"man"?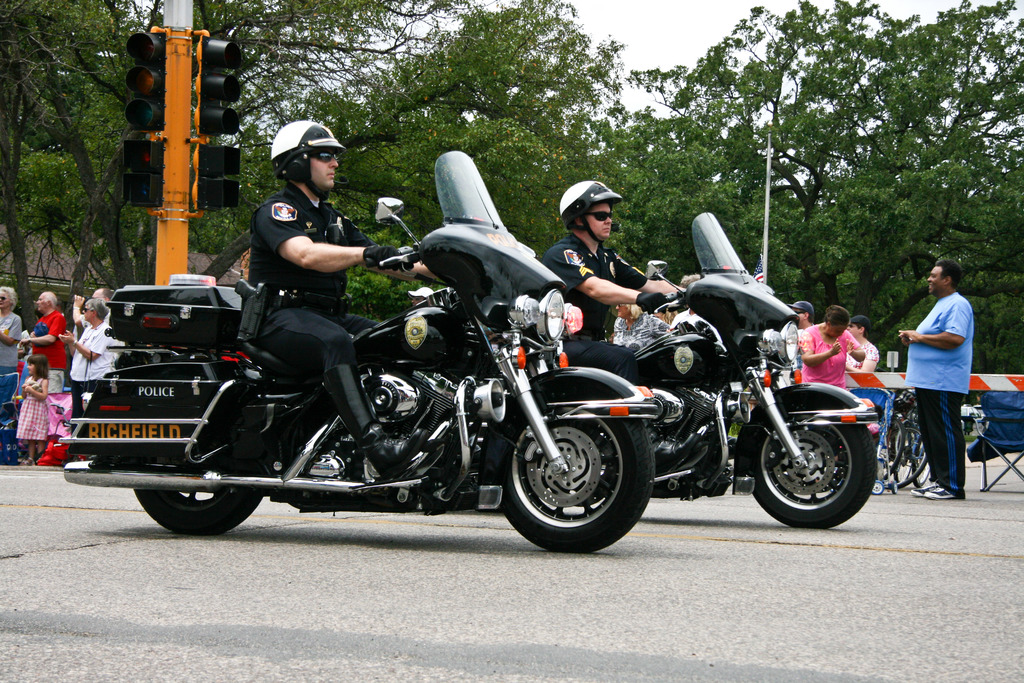
bbox=(904, 260, 998, 491)
